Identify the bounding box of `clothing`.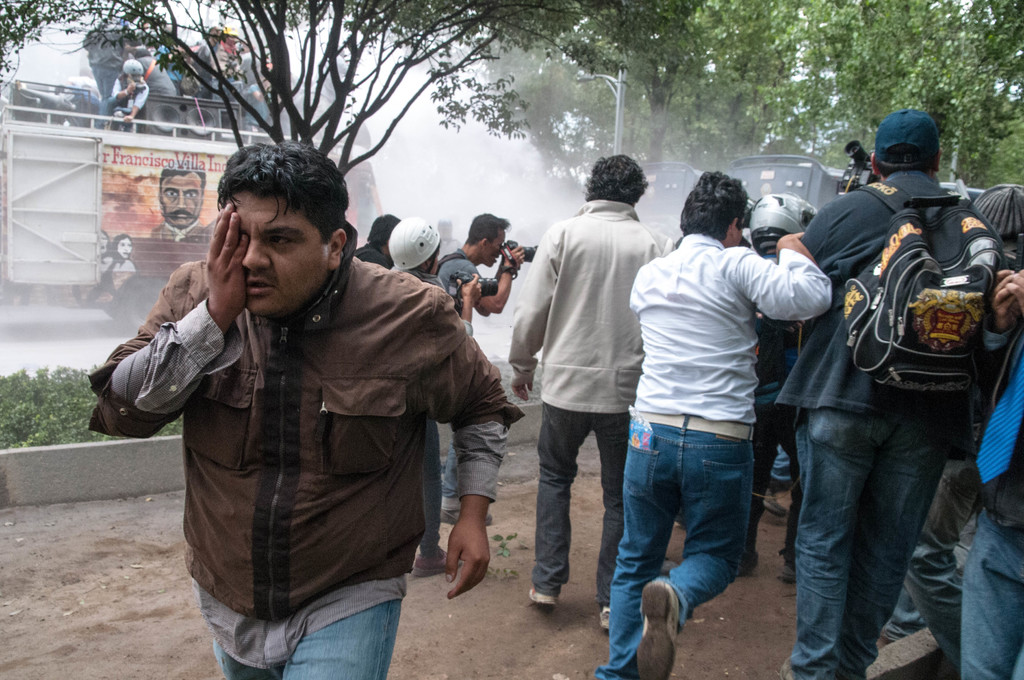
(435,243,474,291).
